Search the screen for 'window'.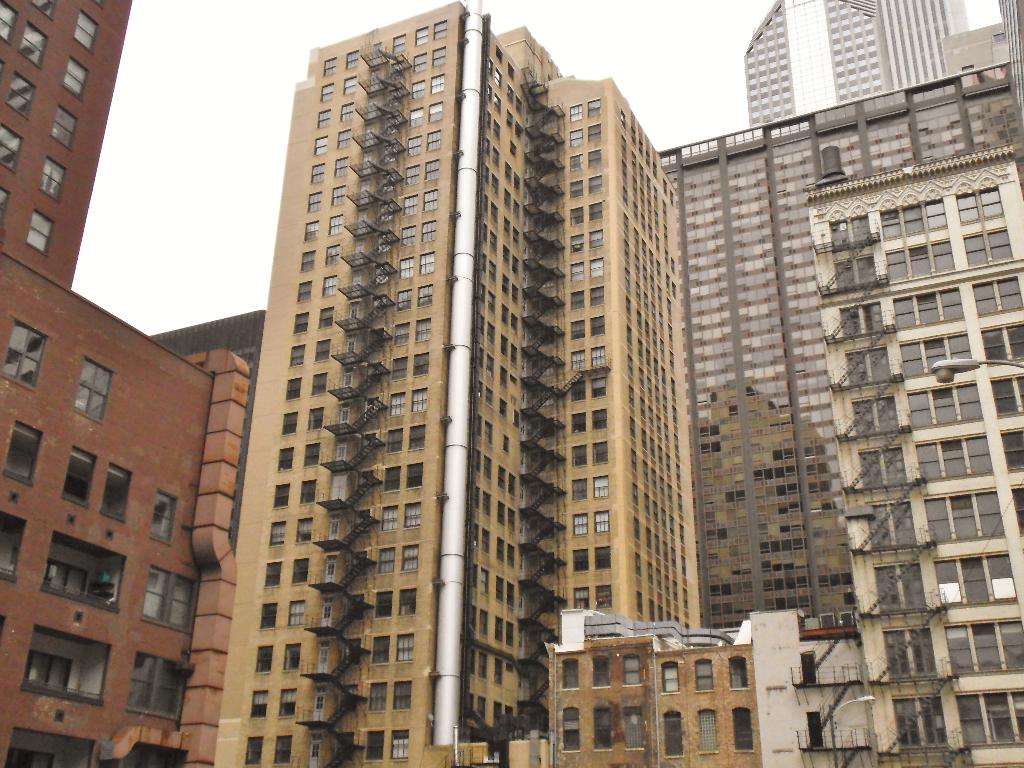
Found at 349/243/368/270.
